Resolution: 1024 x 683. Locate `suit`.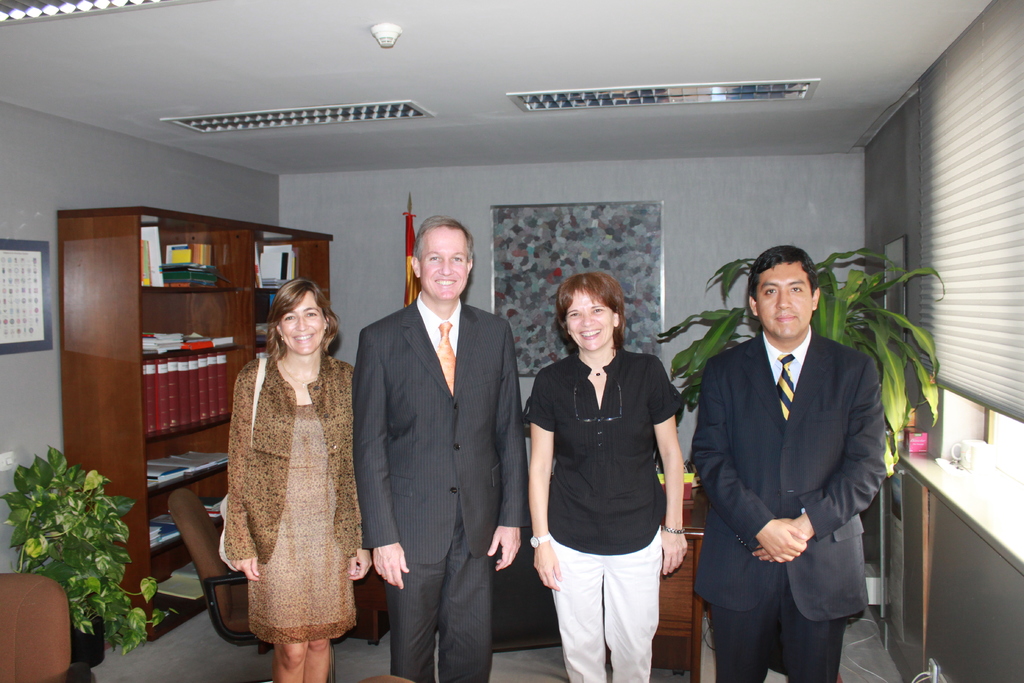
Rect(688, 325, 890, 682).
